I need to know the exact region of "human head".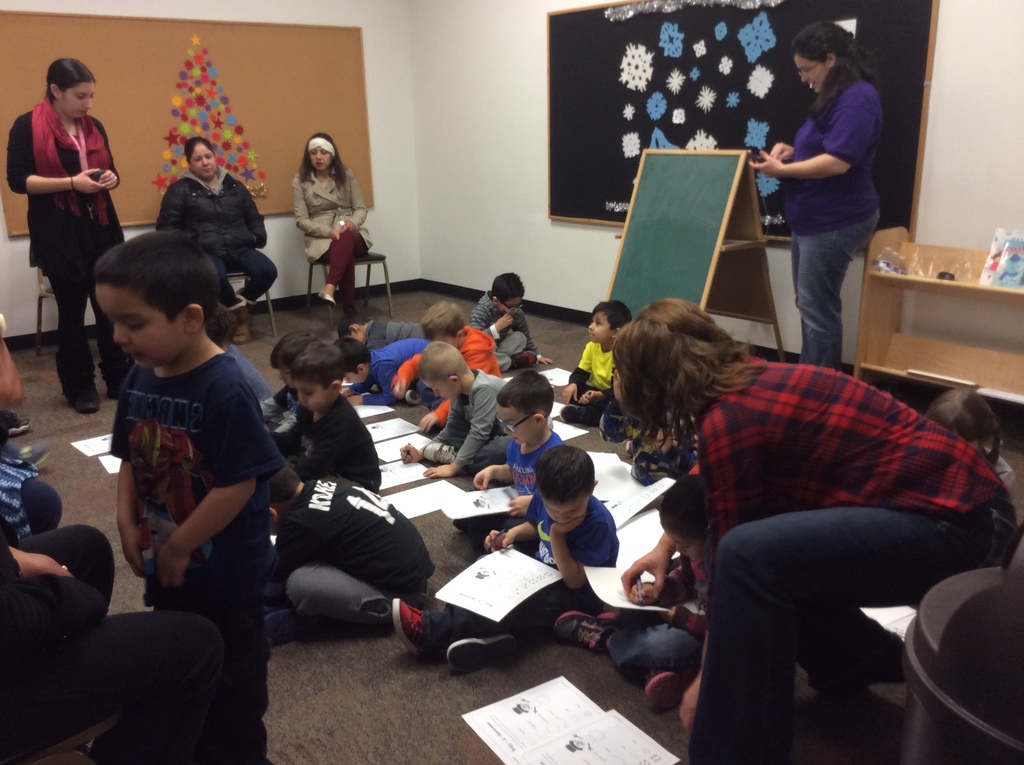
Region: 185 139 216 178.
